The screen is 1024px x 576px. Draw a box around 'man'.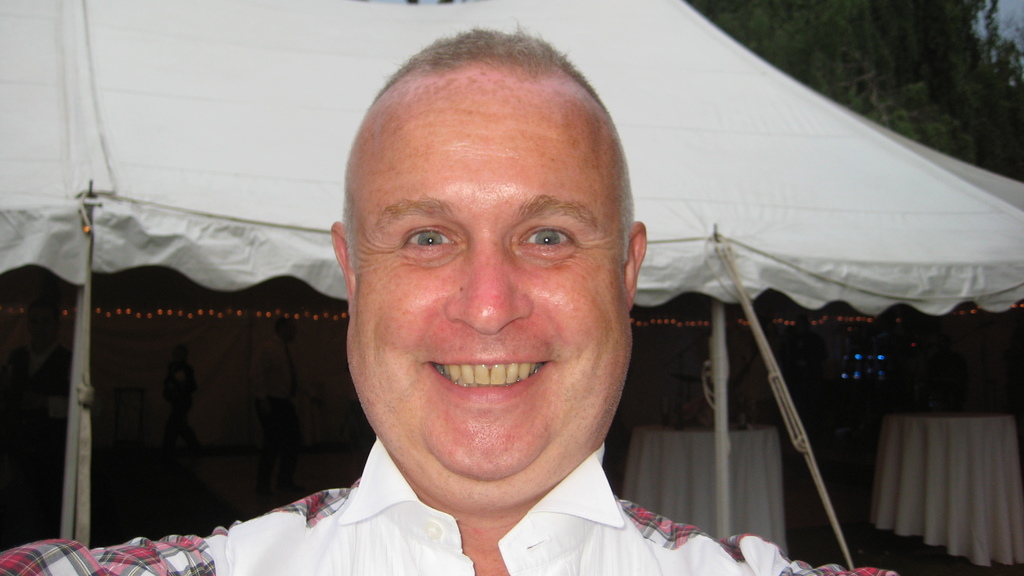
(left=0, top=12, right=893, bottom=575).
